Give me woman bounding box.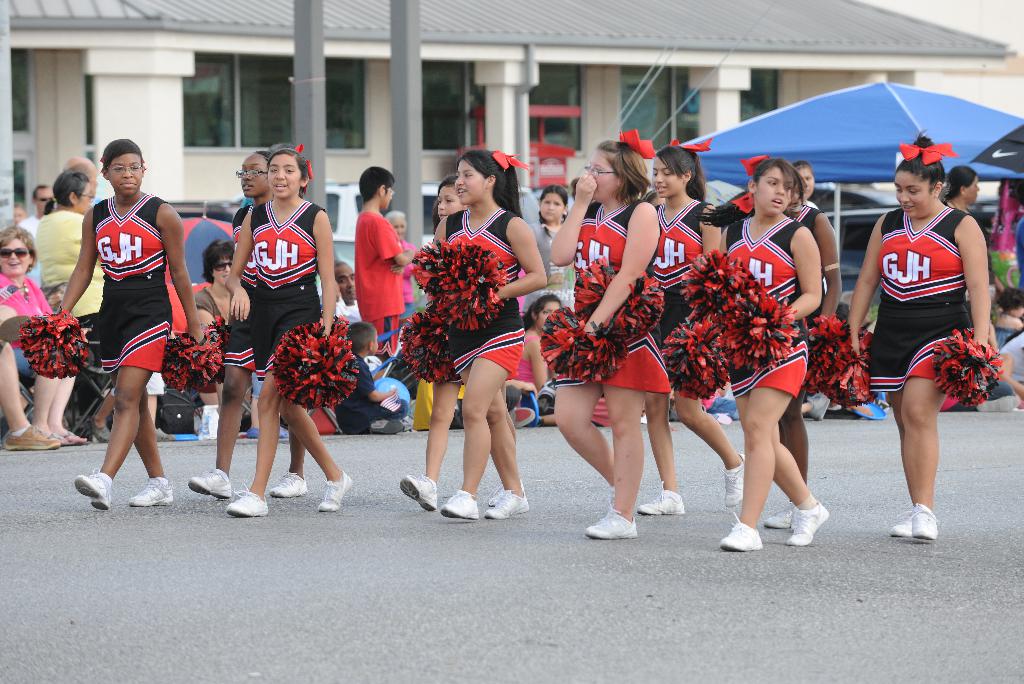
[685, 149, 832, 558].
